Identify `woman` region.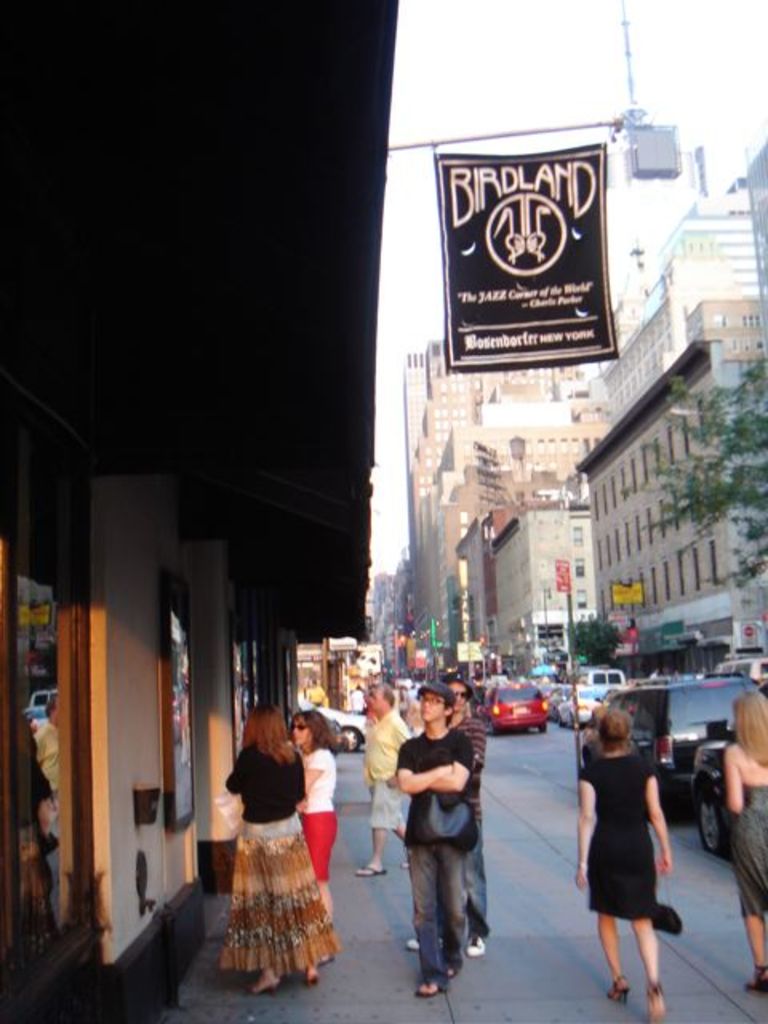
Region: <bbox>296, 707, 336, 914</bbox>.
